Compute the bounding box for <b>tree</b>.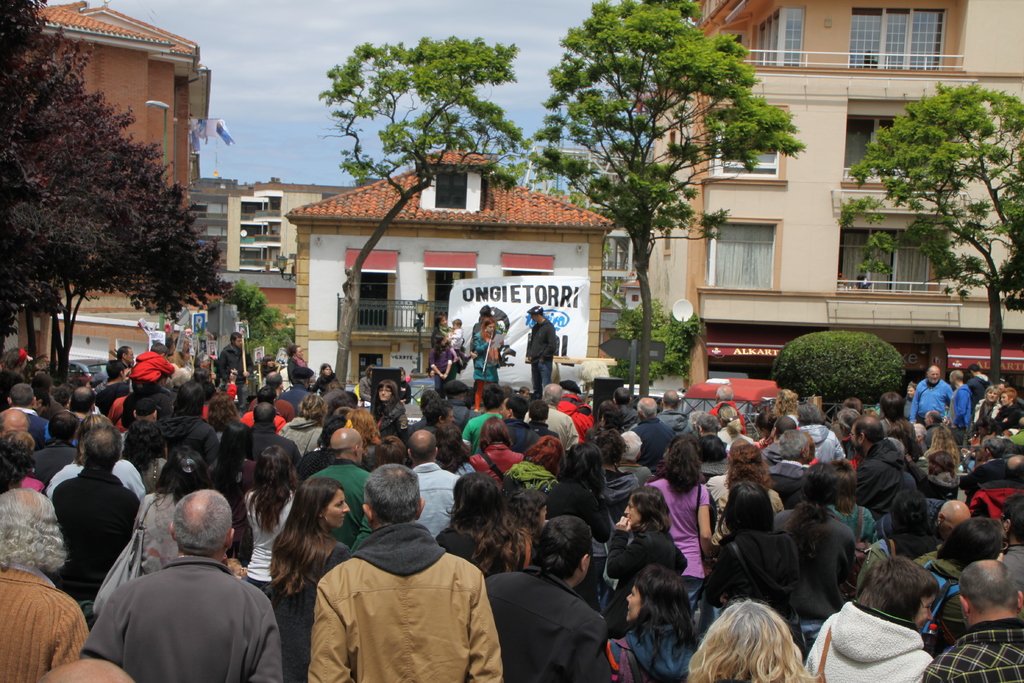
317, 37, 530, 387.
